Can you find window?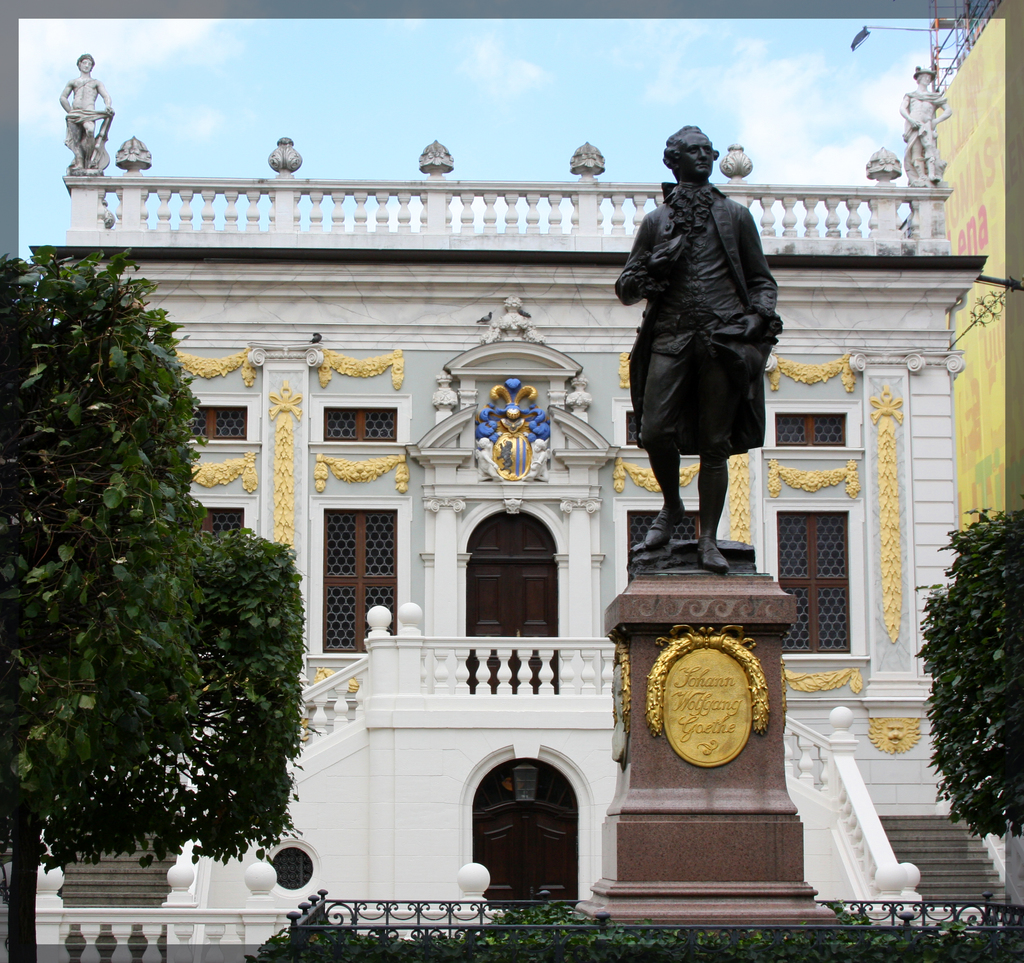
Yes, bounding box: box(780, 509, 851, 656).
